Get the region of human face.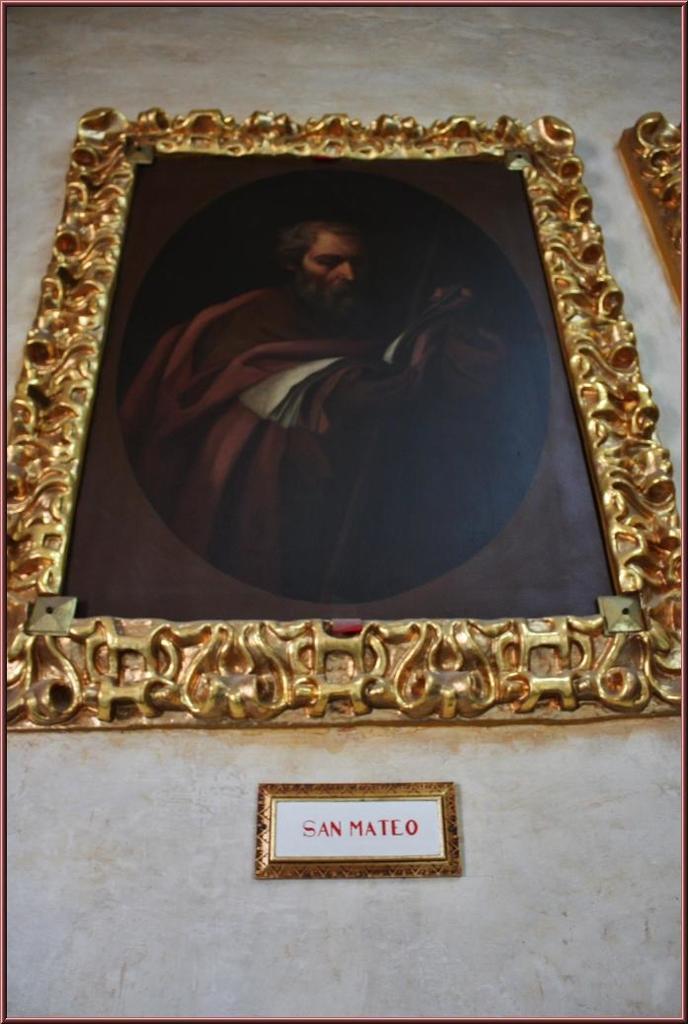
x1=293 y1=226 x2=366 y2=315.
